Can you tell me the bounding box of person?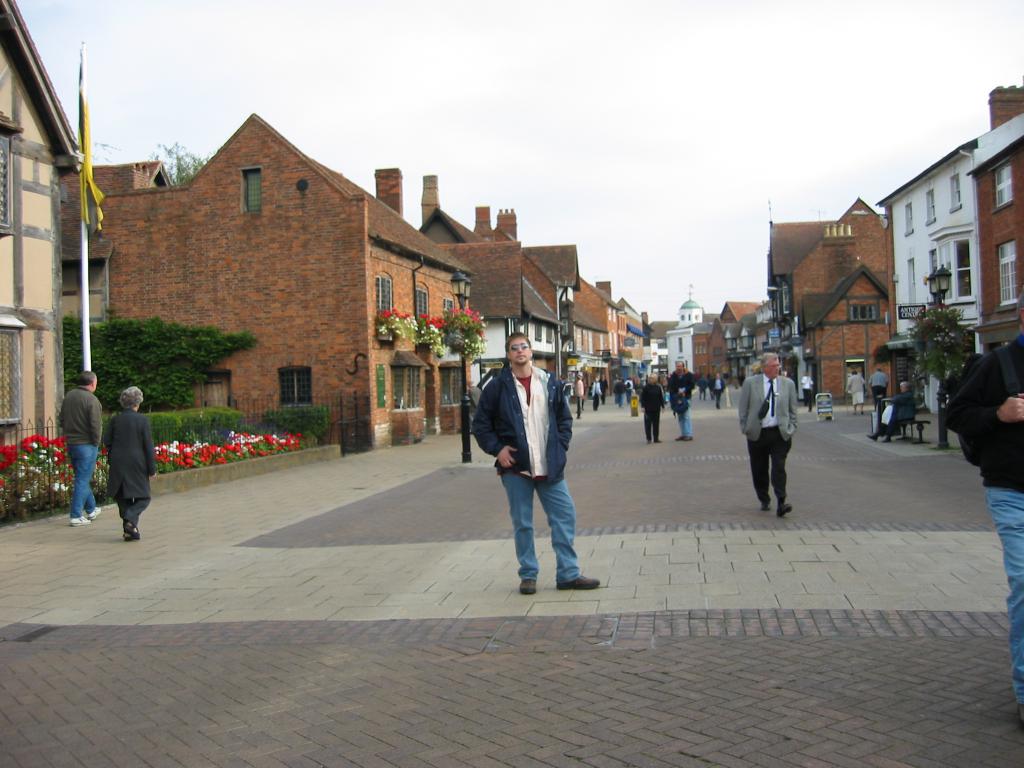
left=575, top=372, right=587, bottom=419.
